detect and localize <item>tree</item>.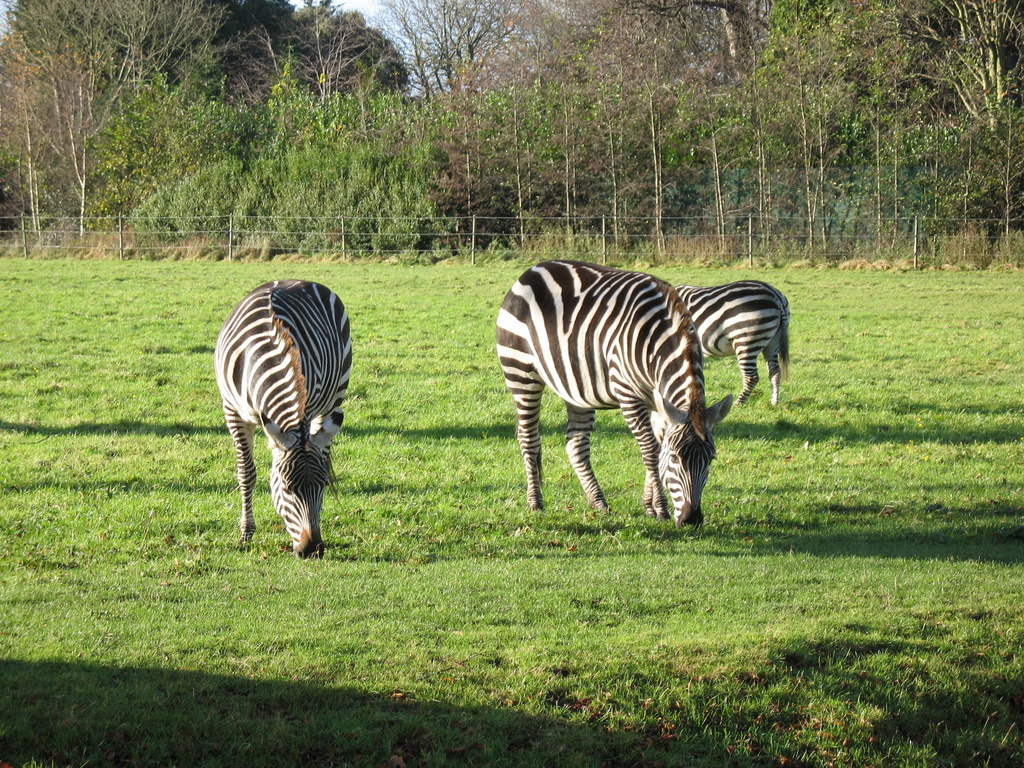
Localized at <bbox>163, 95, 431, 252</bbox>.
